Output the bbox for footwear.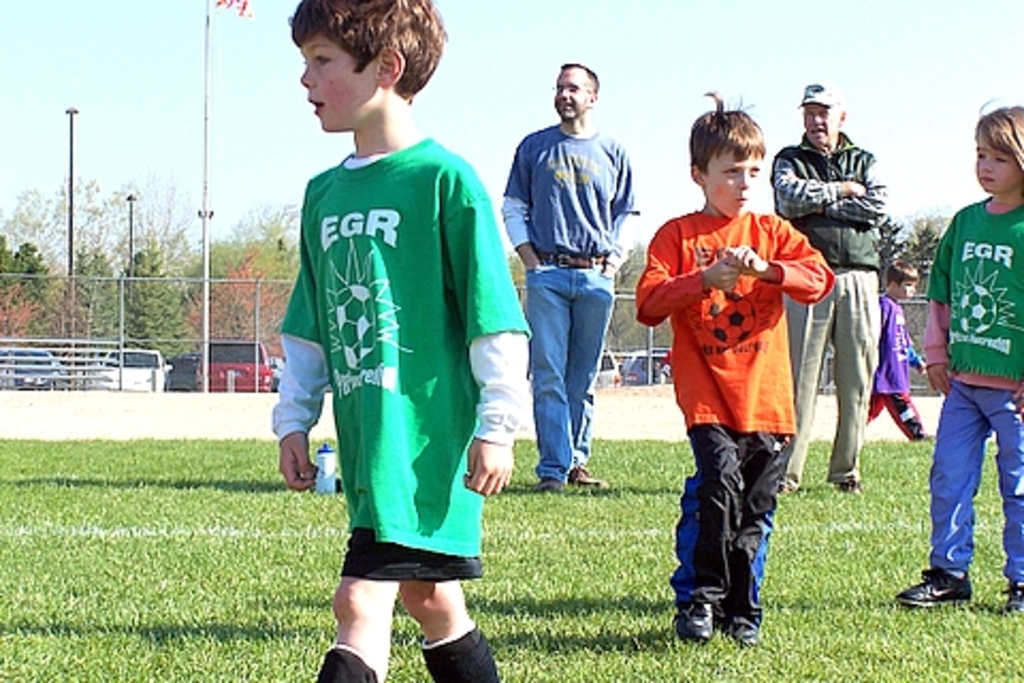
<box>723,619,759,653</box>.
